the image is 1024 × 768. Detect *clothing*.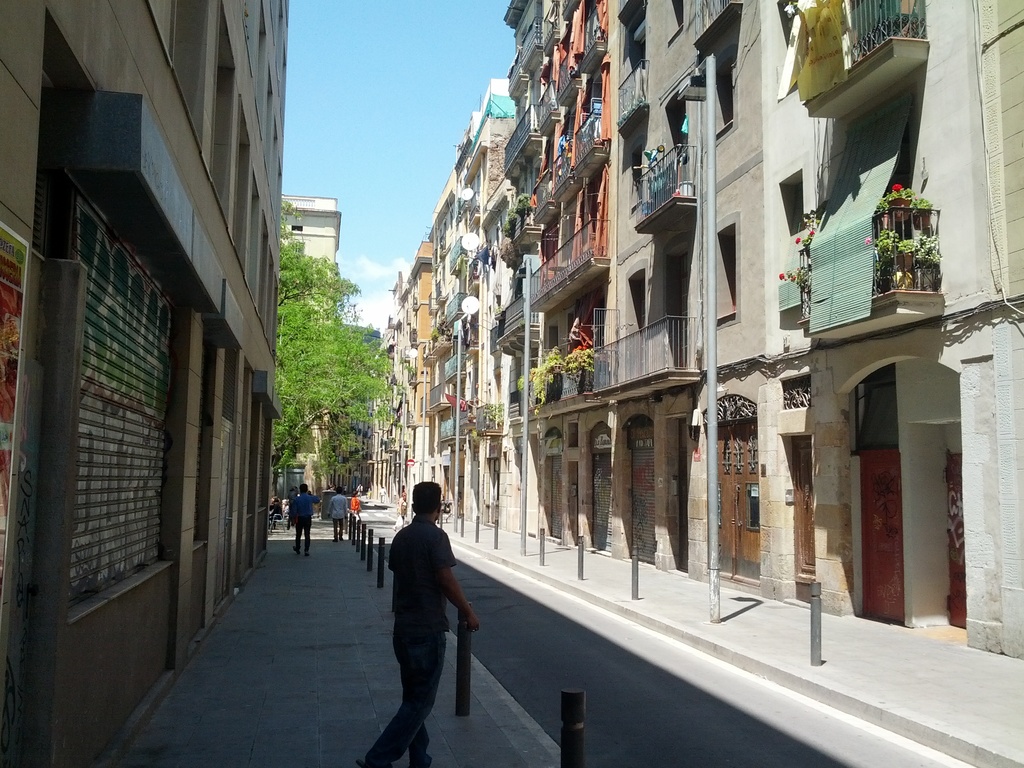
Detection: <bbox>268, 498, 287, 532</bbox>.
